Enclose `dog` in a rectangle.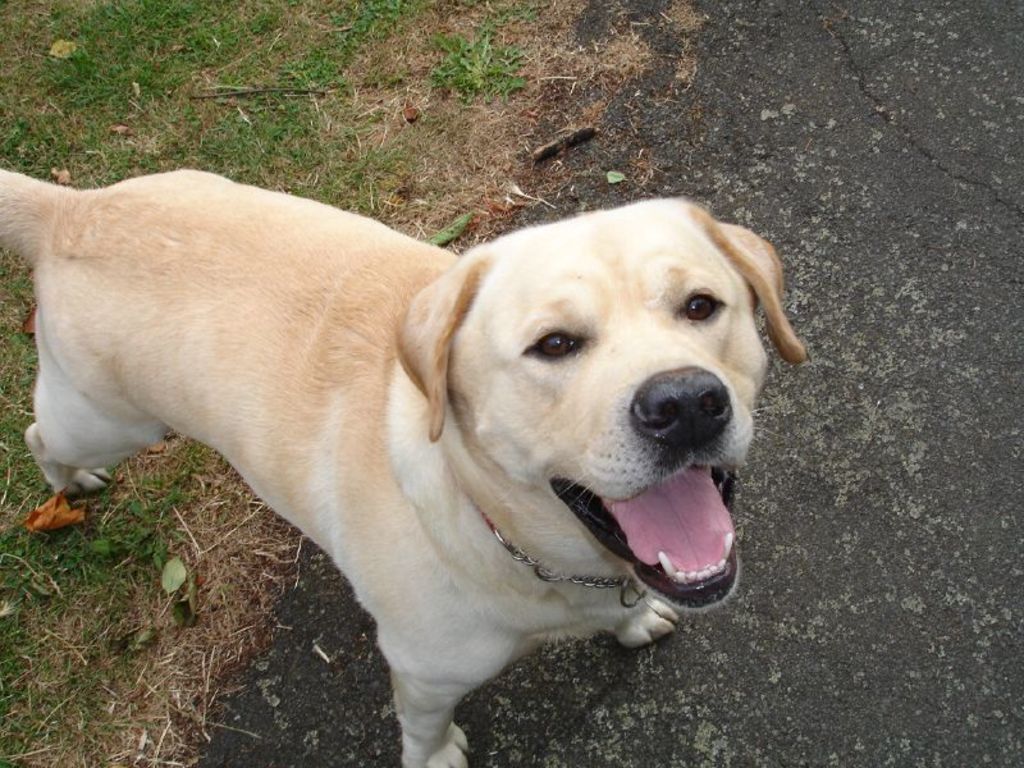
(x1=0, y1=165, x2=804, y2=767).
